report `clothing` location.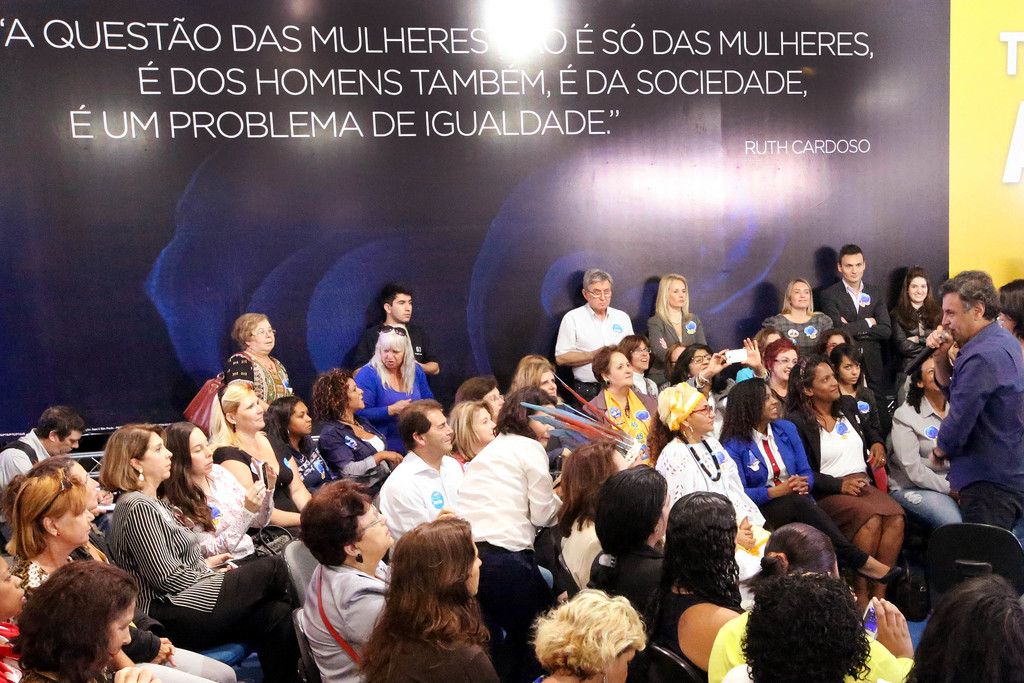
Report: pyautogui.locateOnScreen(282, 429, 337, 490).
